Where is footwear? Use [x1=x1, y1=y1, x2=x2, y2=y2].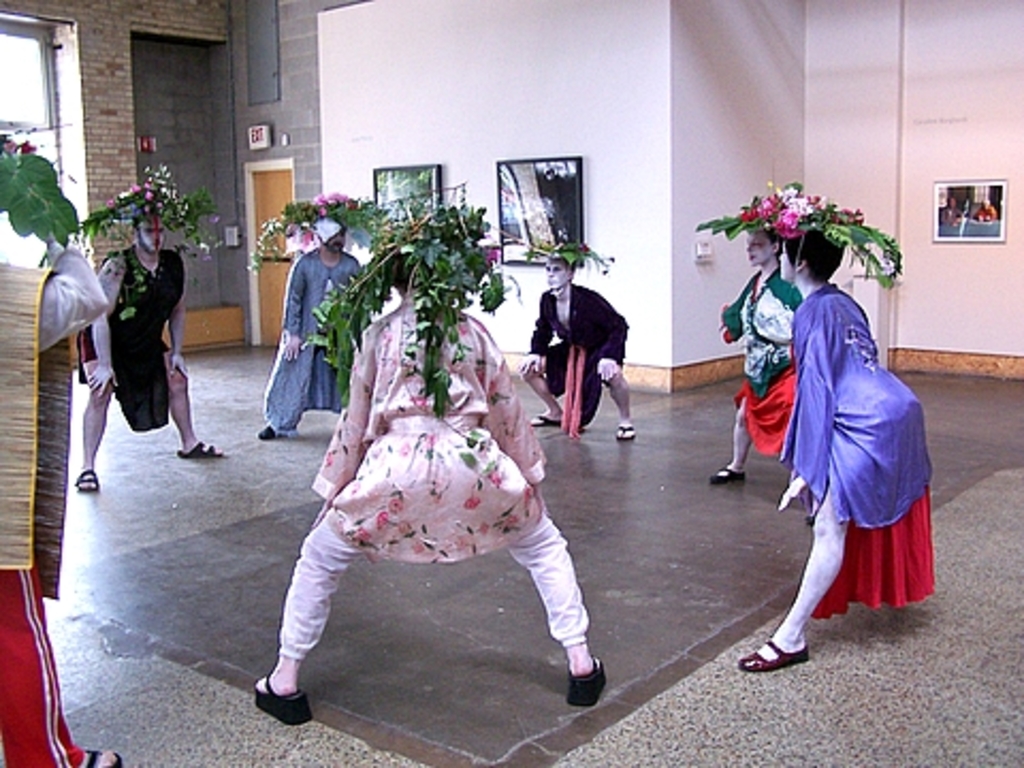
[x1=77, y1=745, x2=122, y2=766].
